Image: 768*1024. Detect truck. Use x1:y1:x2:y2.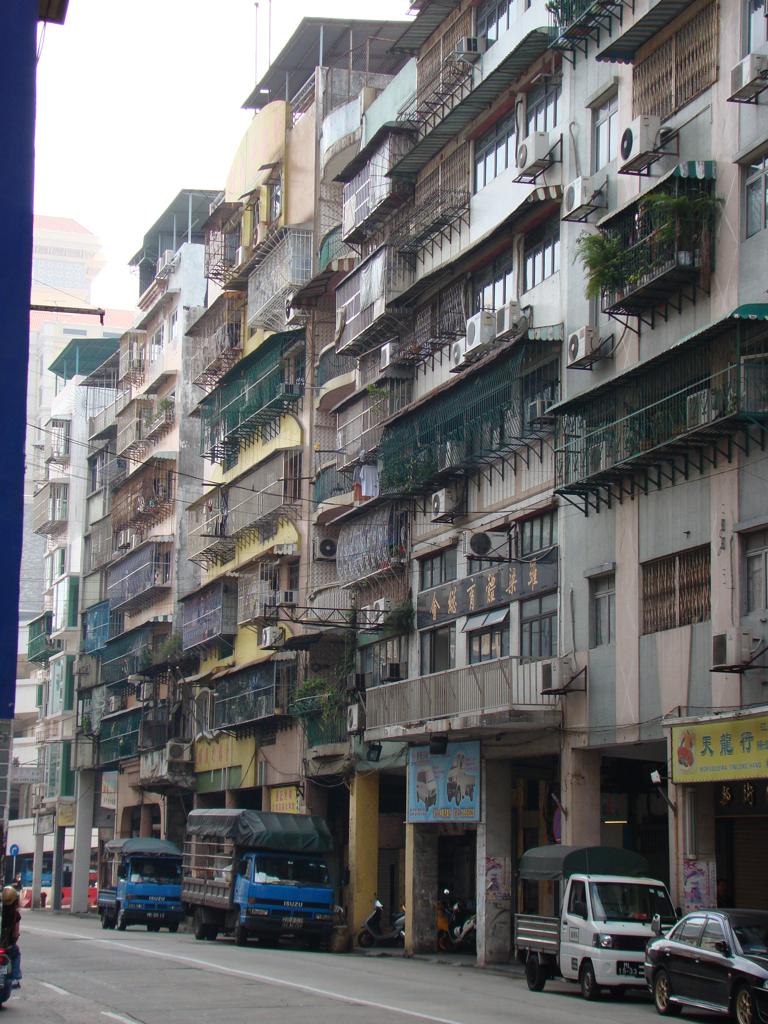
185:811:348:951.
